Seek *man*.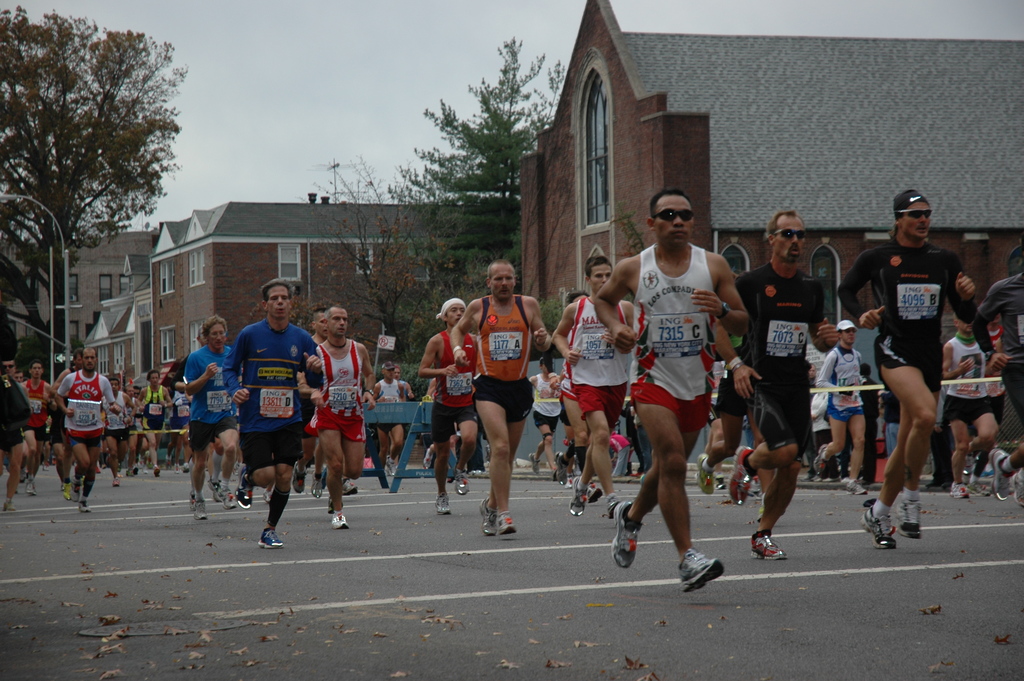
BBox(58, 347, 113, 513).
